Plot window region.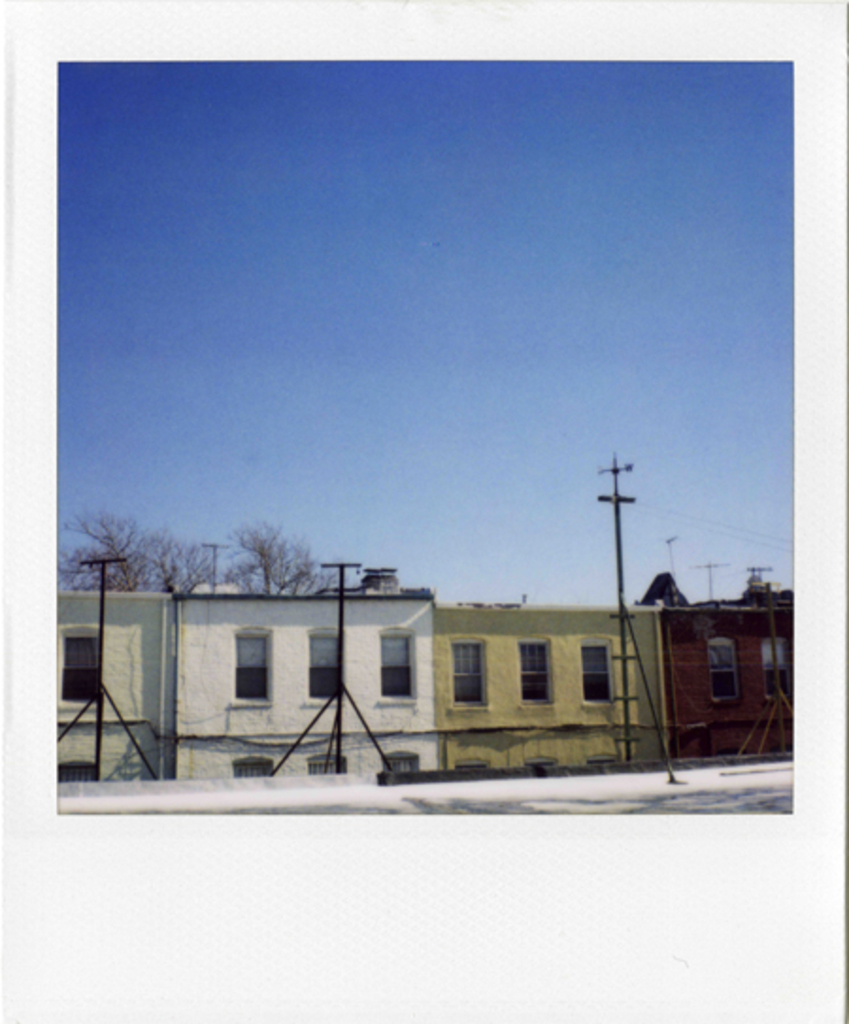
Plotted at detection(515, 637, 560, 707).
